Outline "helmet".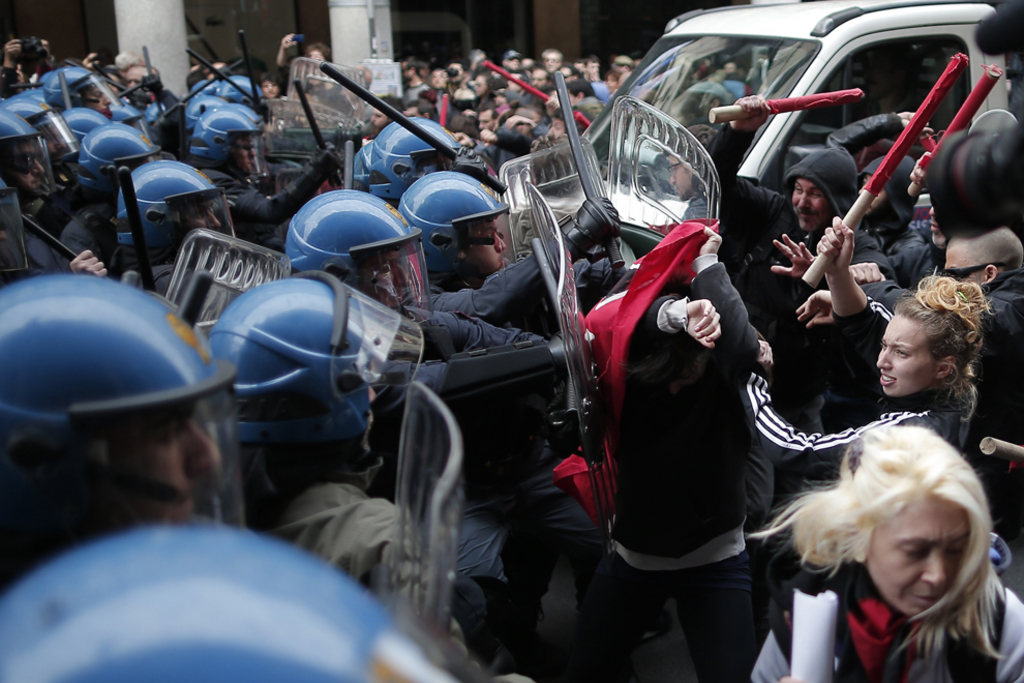
Outline: [74, 119, 164, 204].
